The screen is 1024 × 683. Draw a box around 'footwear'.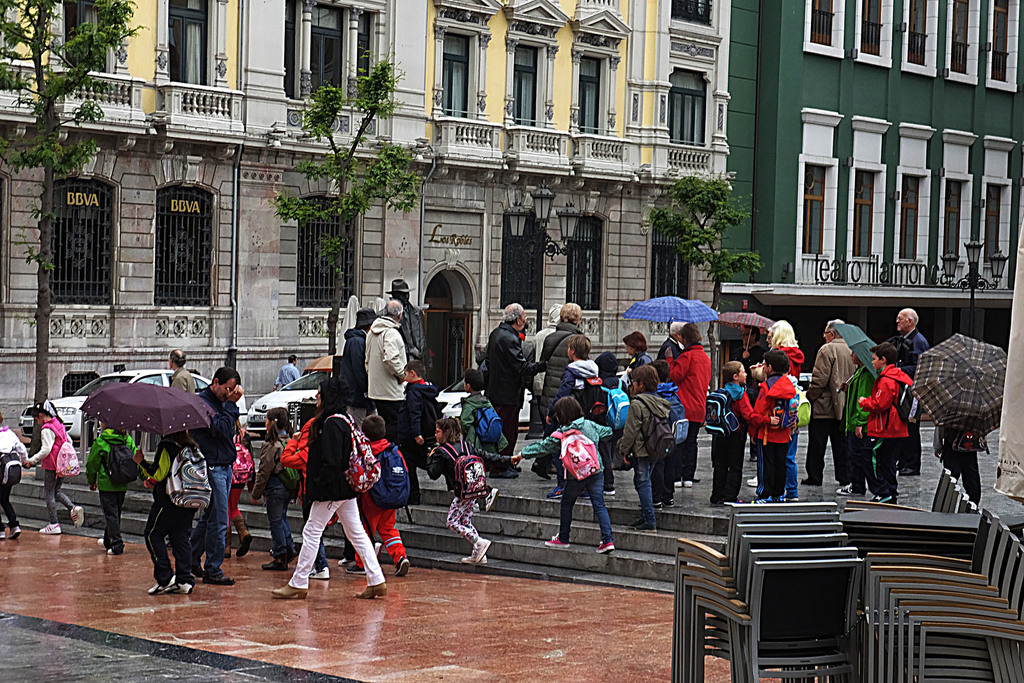
634/521/655/533.
